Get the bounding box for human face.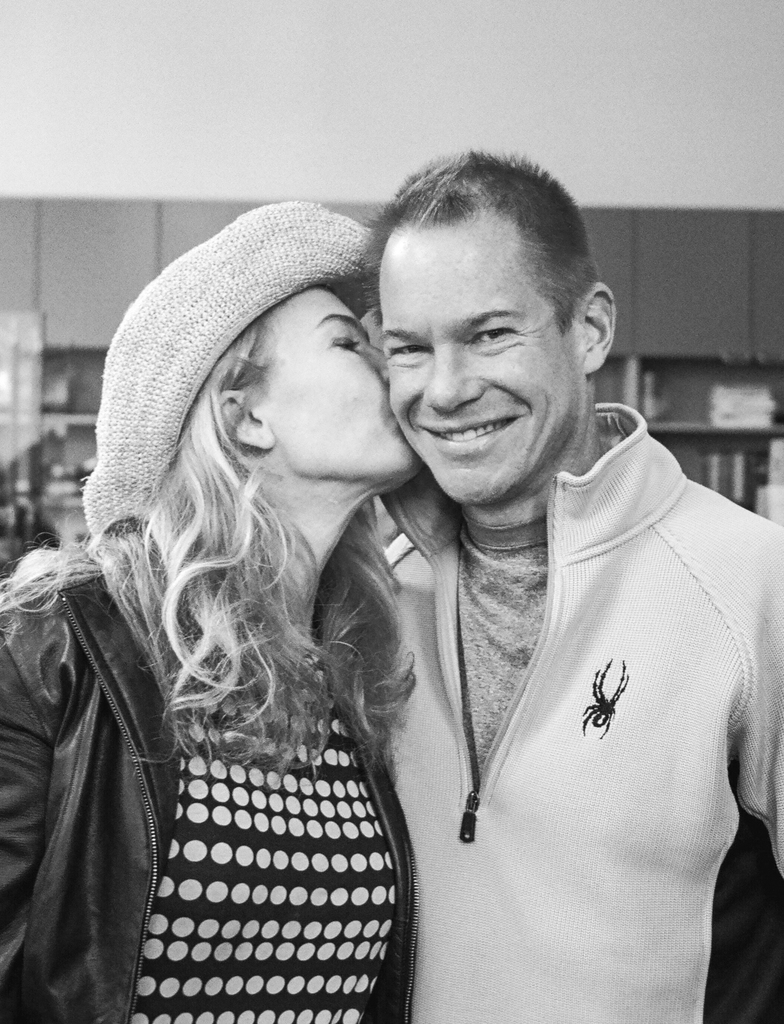
[left=244, top=285, right=417, bottom=476].
